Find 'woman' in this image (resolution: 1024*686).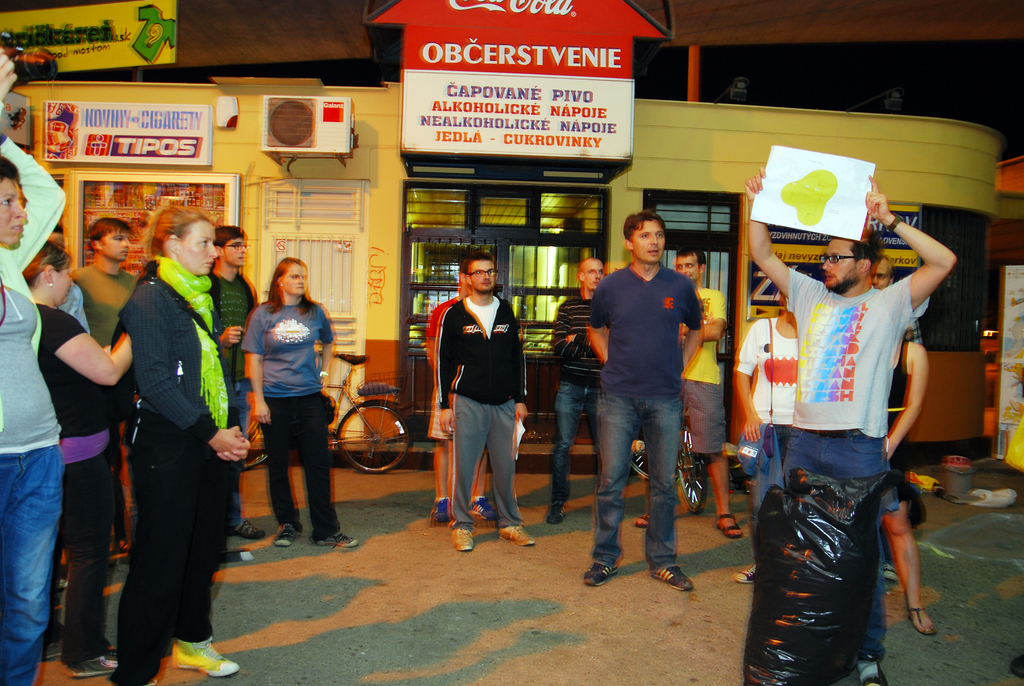
l=727, t=292, r=816, b=586.
